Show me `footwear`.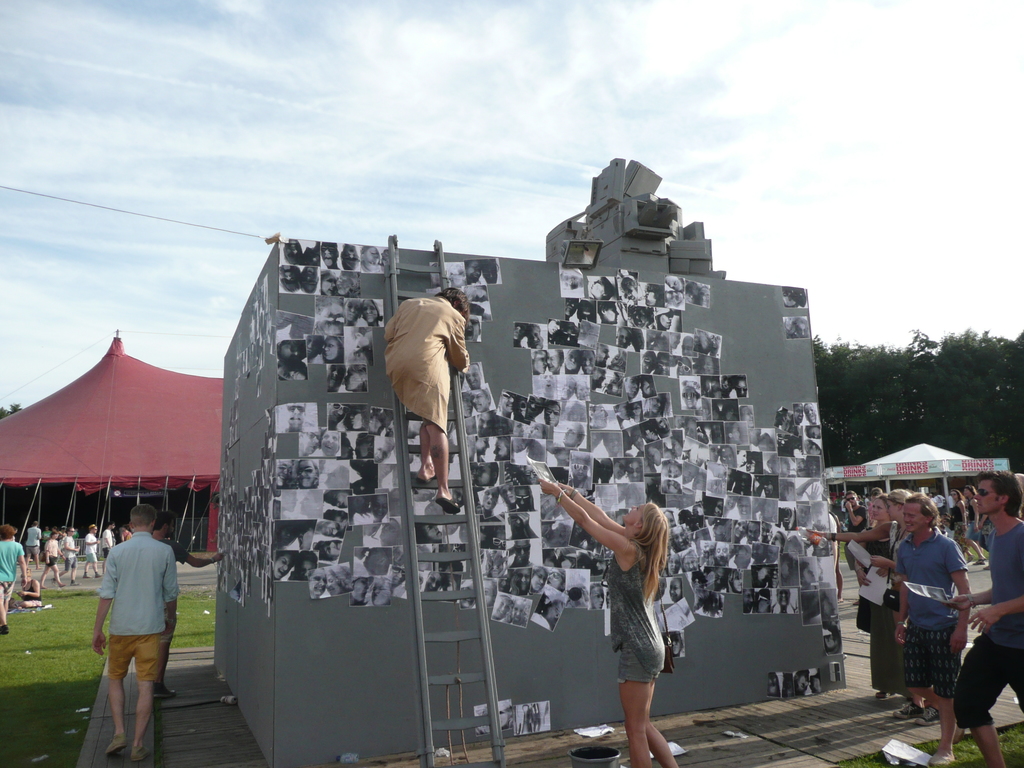
`footwear` is here: {"left": 956, "top": 727, "right": 963, "bottom": 743}.
